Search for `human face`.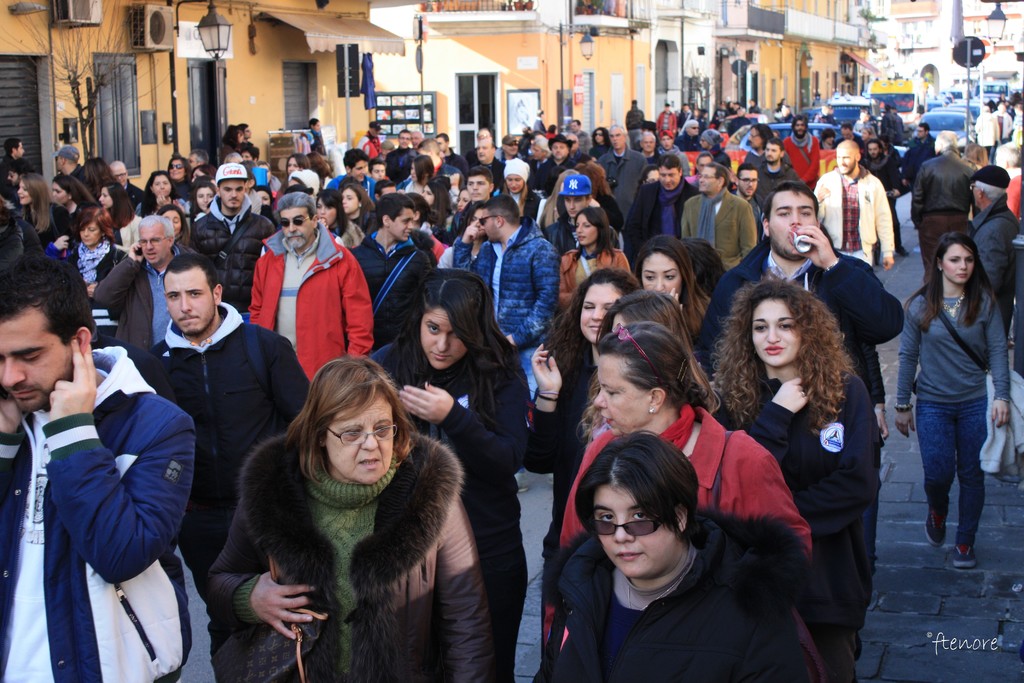
Found at (596, 134, 601, 143).
